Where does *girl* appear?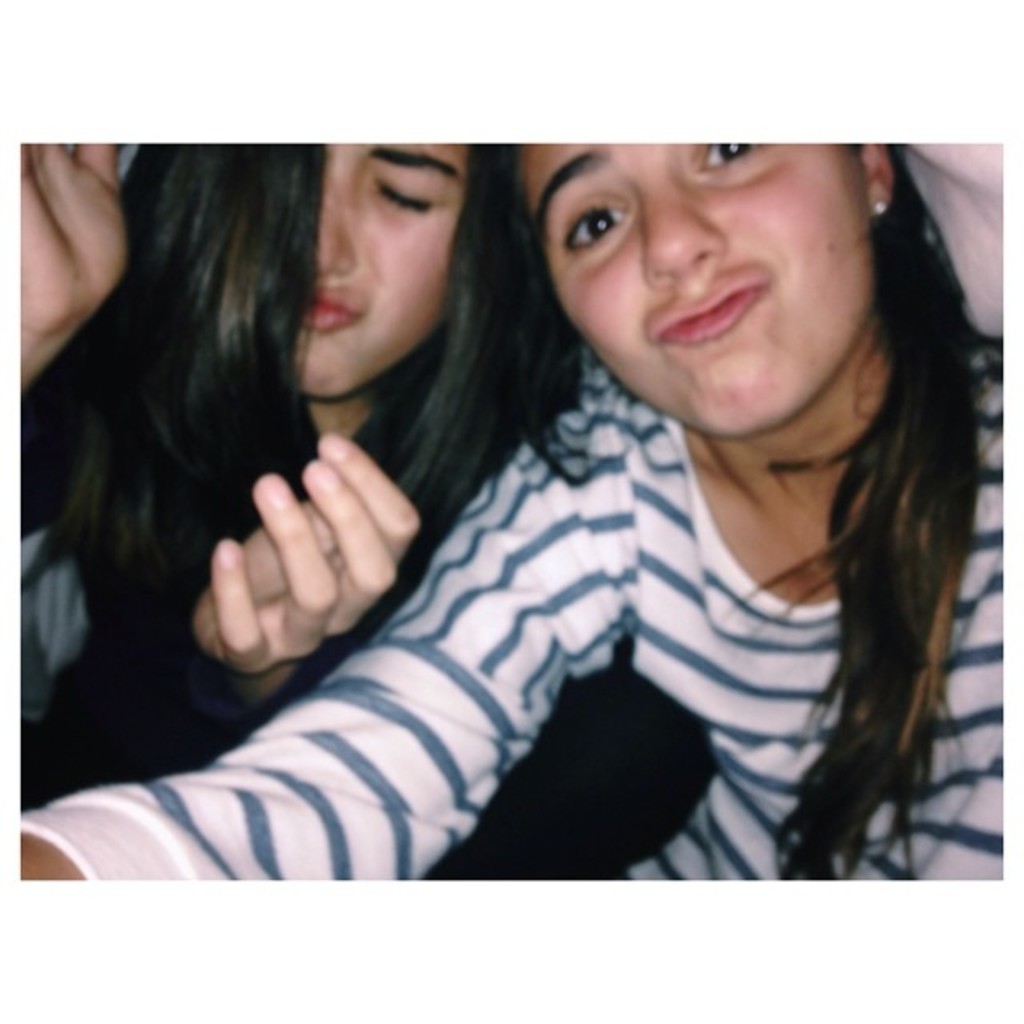
Appears at crop(21, 149, 1005, 882).
